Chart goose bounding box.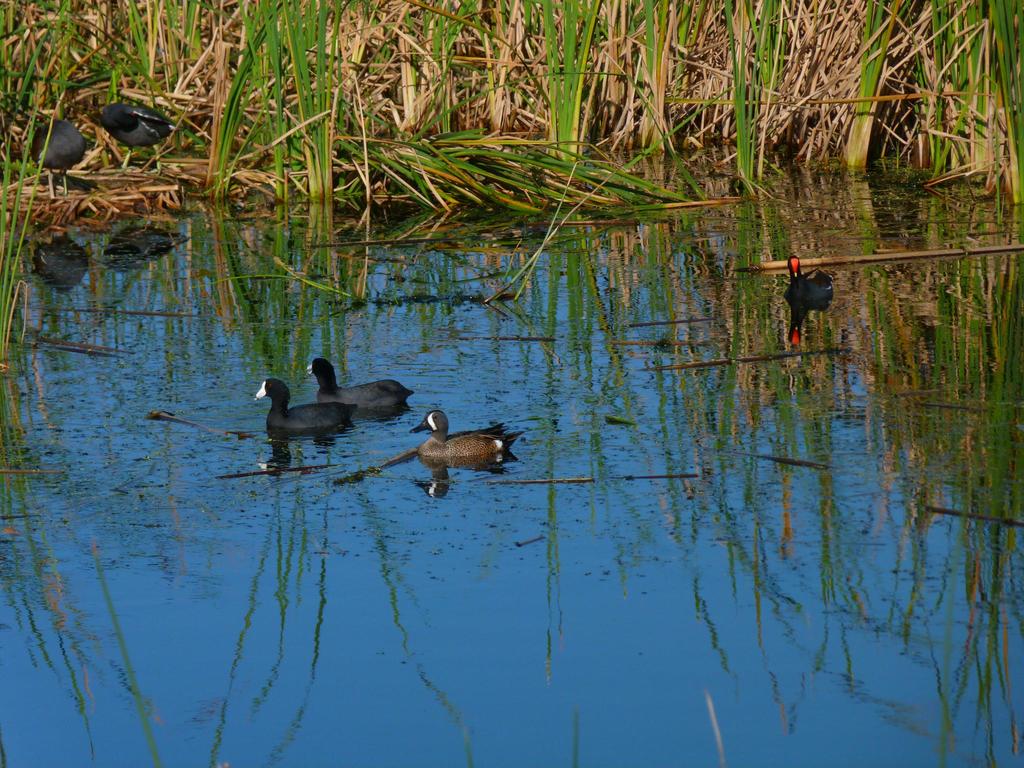
Charted: locate(409, 409, 493, 470).
